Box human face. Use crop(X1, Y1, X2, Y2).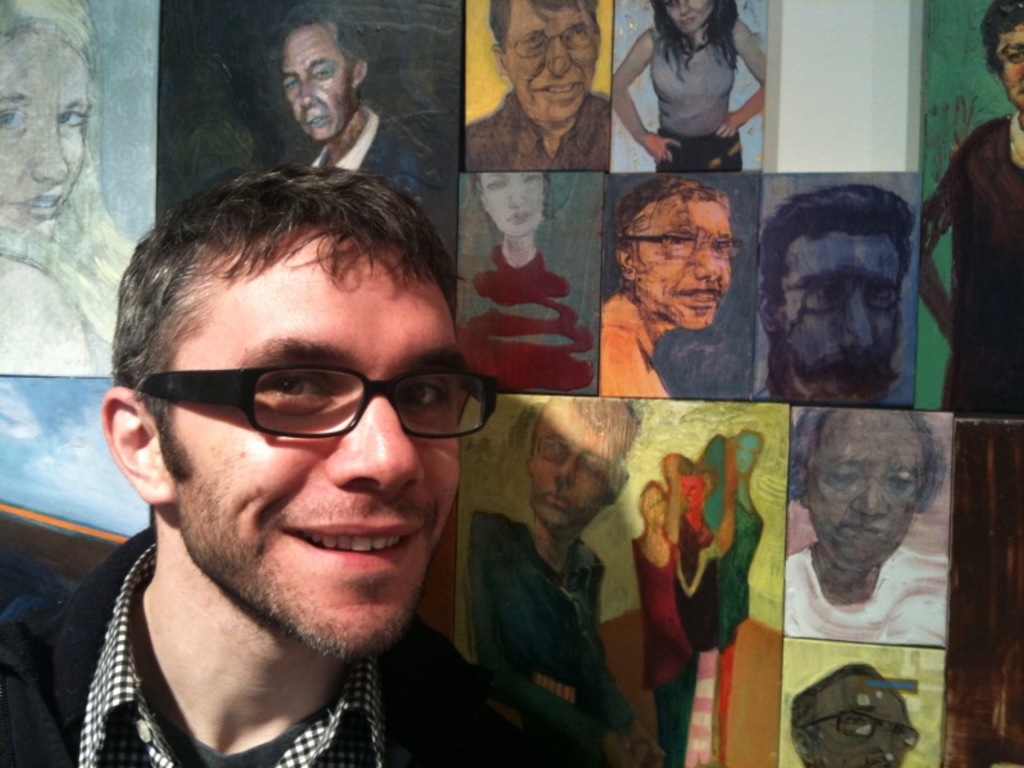
crop(782, 236, 900, 410).
